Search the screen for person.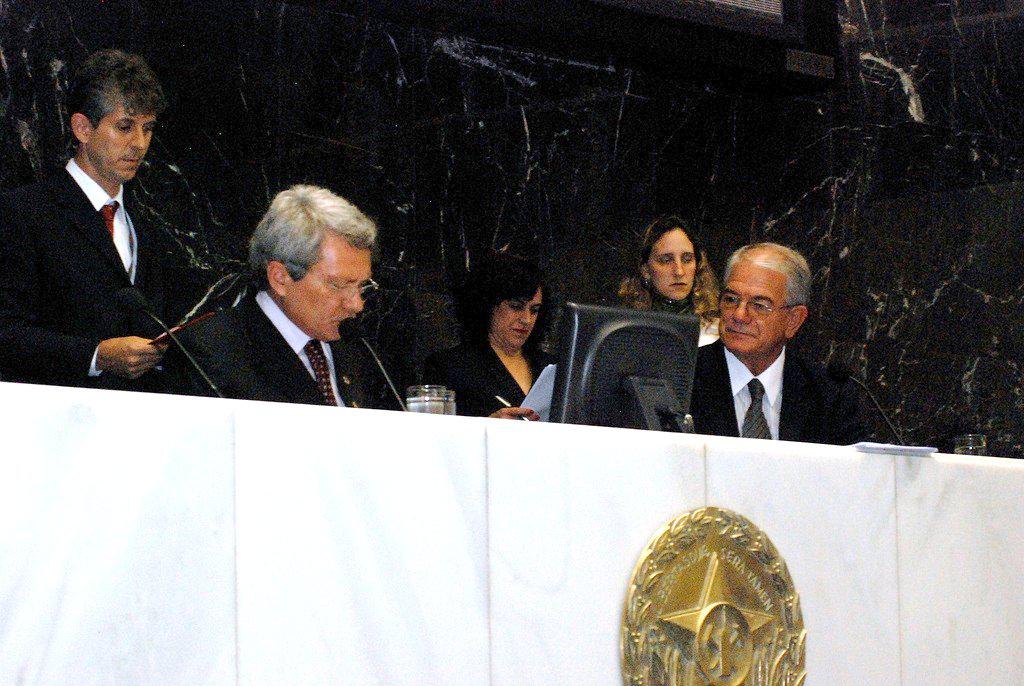
Found at {"left": 611, "top": 211, "right": 726, "bottom": 334}.
